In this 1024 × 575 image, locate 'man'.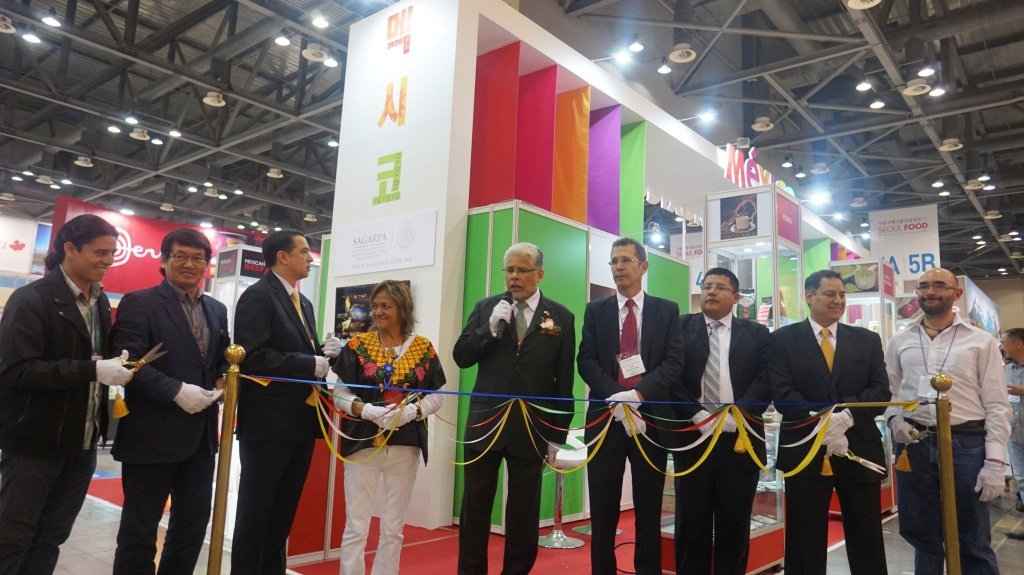
Bounding box: BBox(763, 270, 890, 574).
